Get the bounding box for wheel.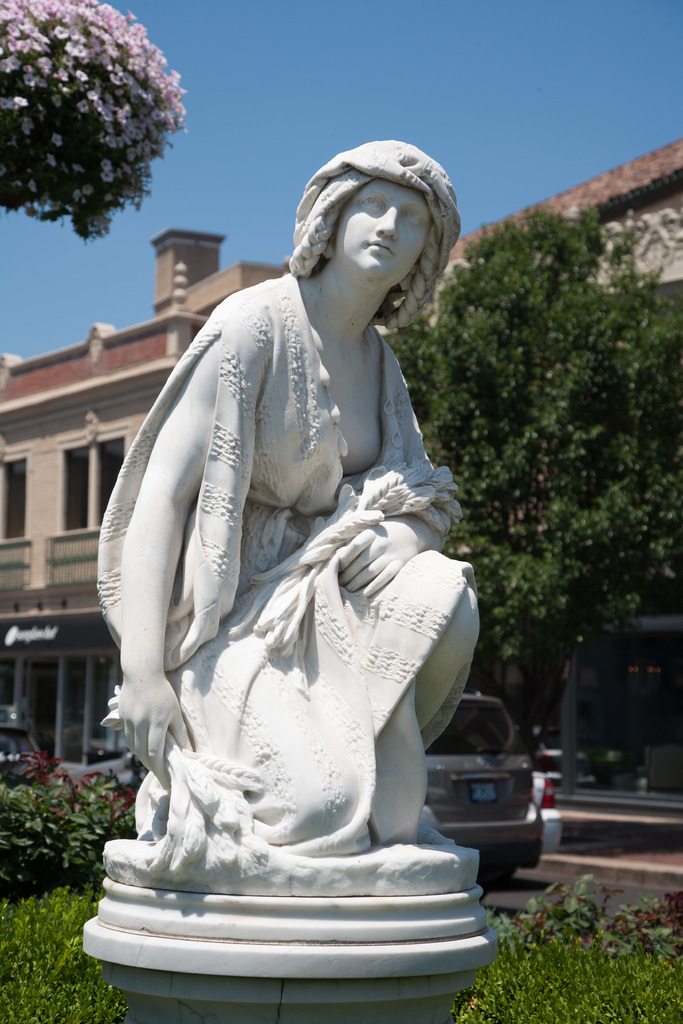
crop(481, 868, 518, 891).
